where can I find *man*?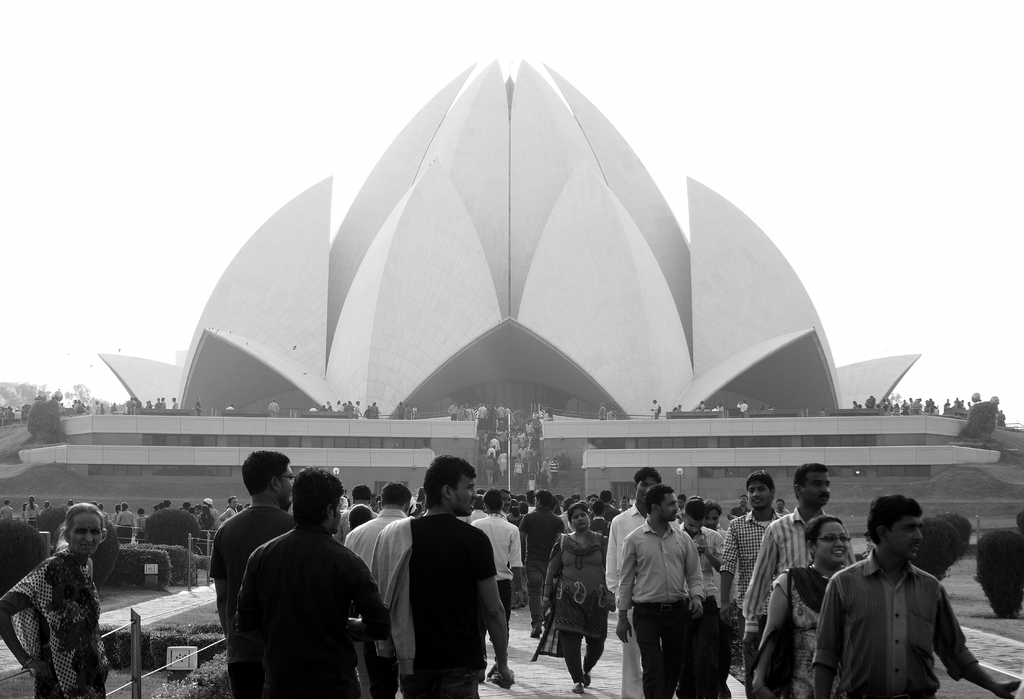
You can find it at box(344, 486, 413, 564).
